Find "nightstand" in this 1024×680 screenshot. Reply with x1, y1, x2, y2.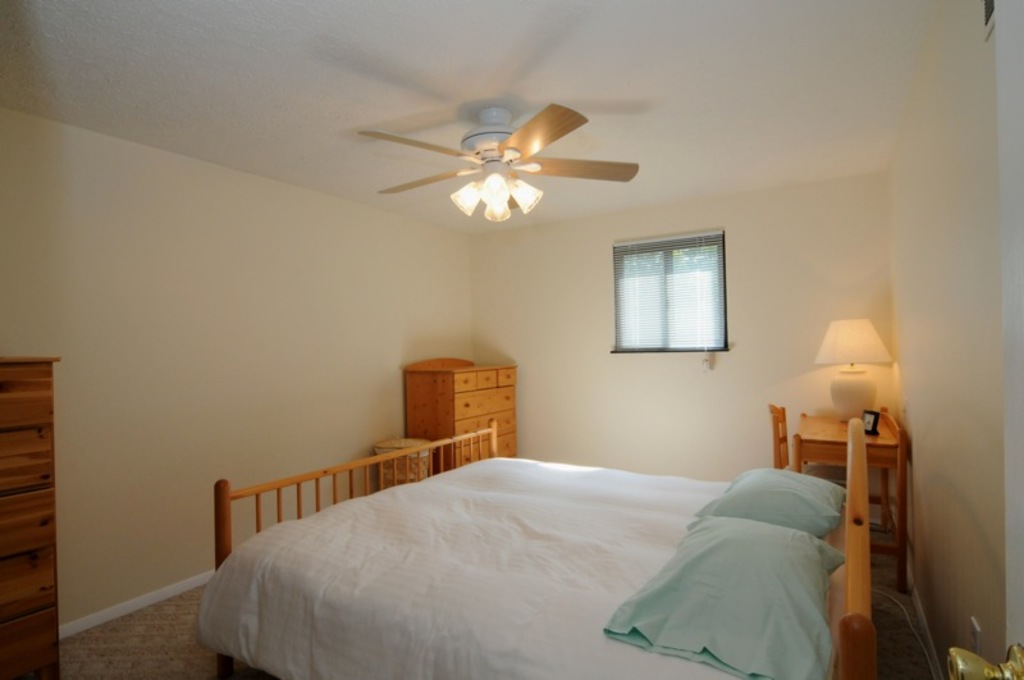
392, 356, 552, 487.
